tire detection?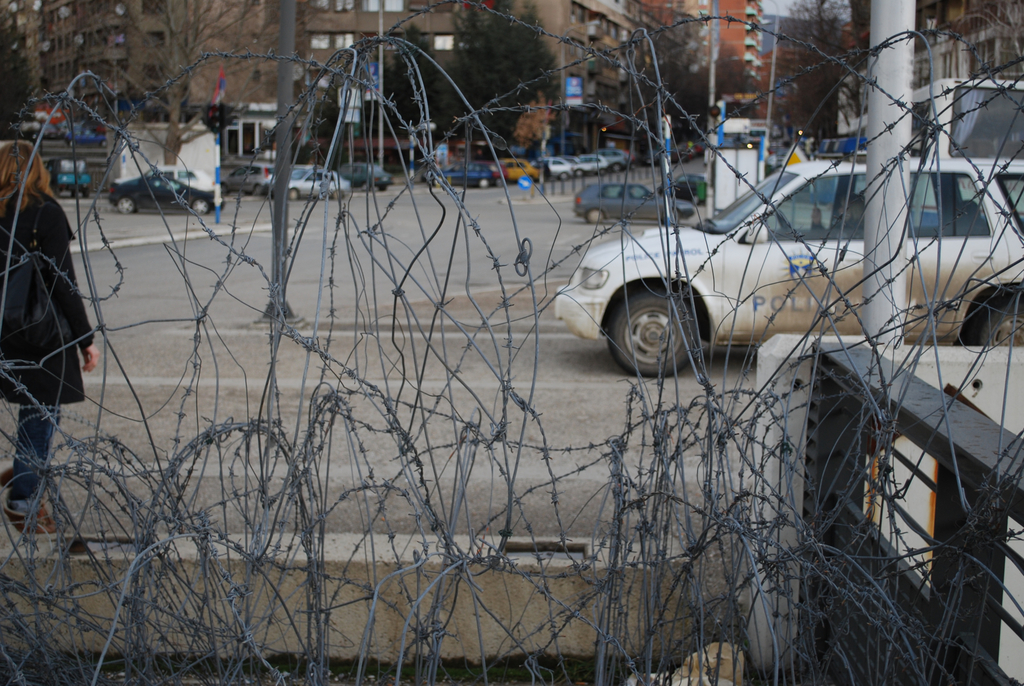
detection(189, 197, 211, 218)
